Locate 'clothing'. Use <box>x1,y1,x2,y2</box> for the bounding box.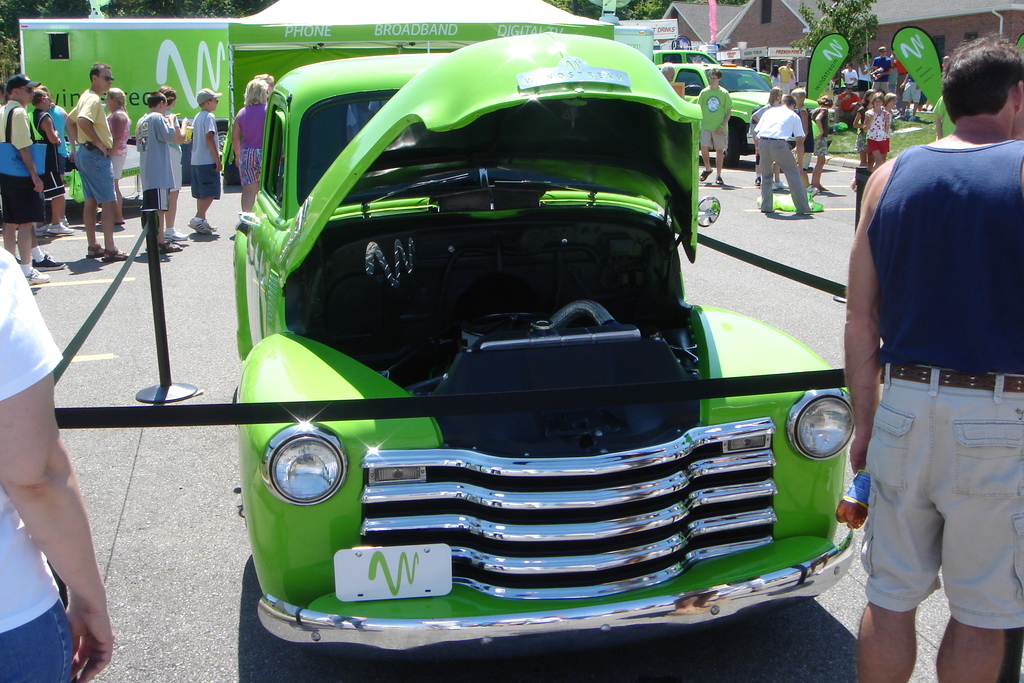
<box>752,106,770,147</box>.
